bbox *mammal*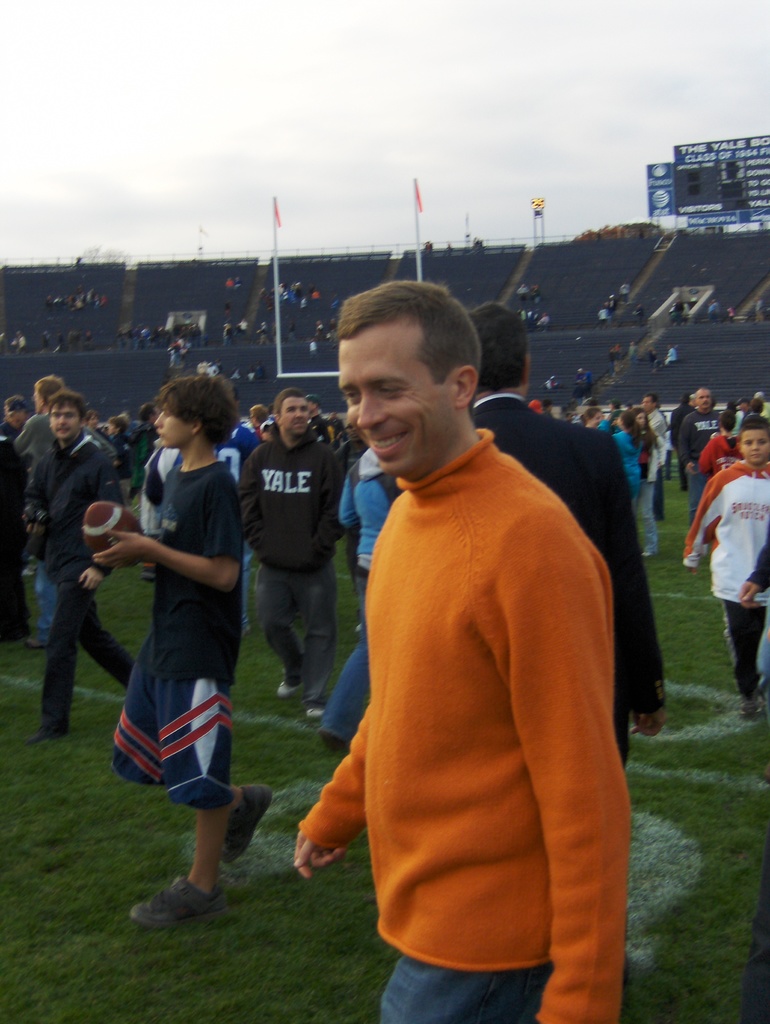
(311, 287, 321, 298)
